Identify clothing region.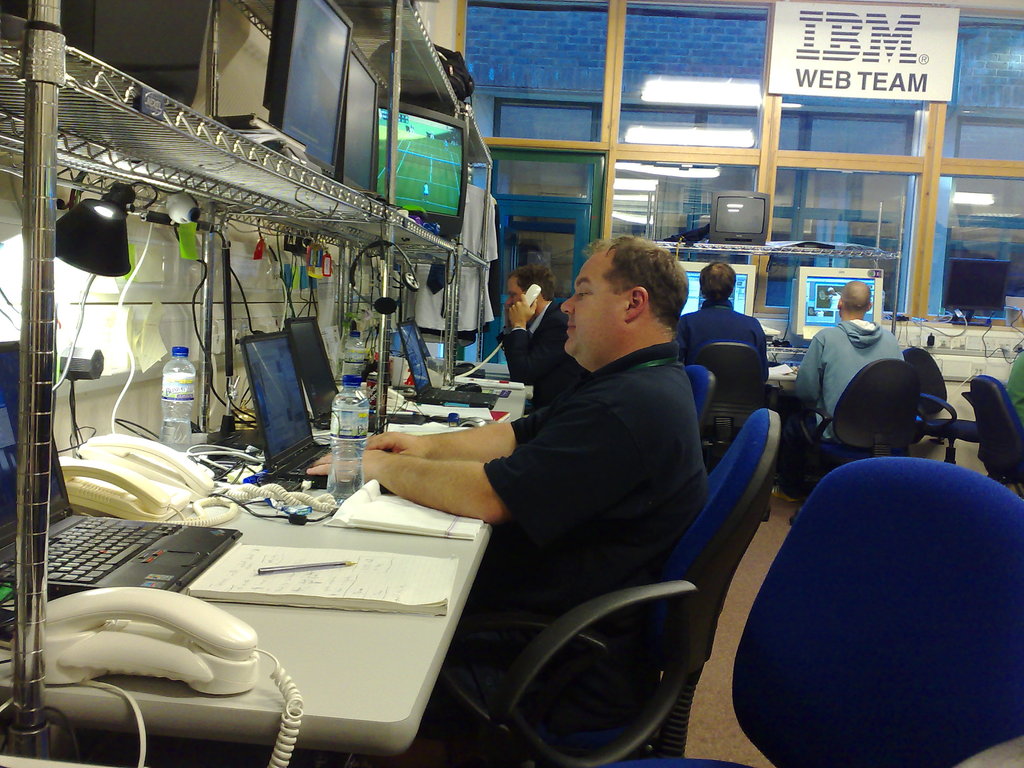
Region: (left=685, top=274, right=788, bottom=431).
